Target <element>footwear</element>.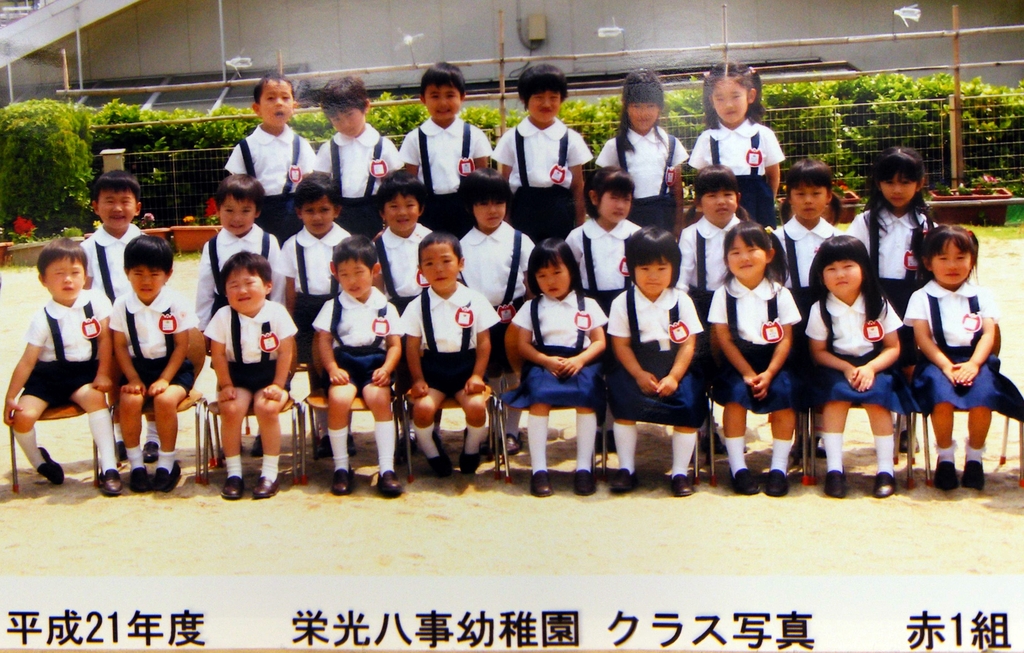
Target region: {"left": 701, "top": 434, "right": 721, "bottom": 453}.
